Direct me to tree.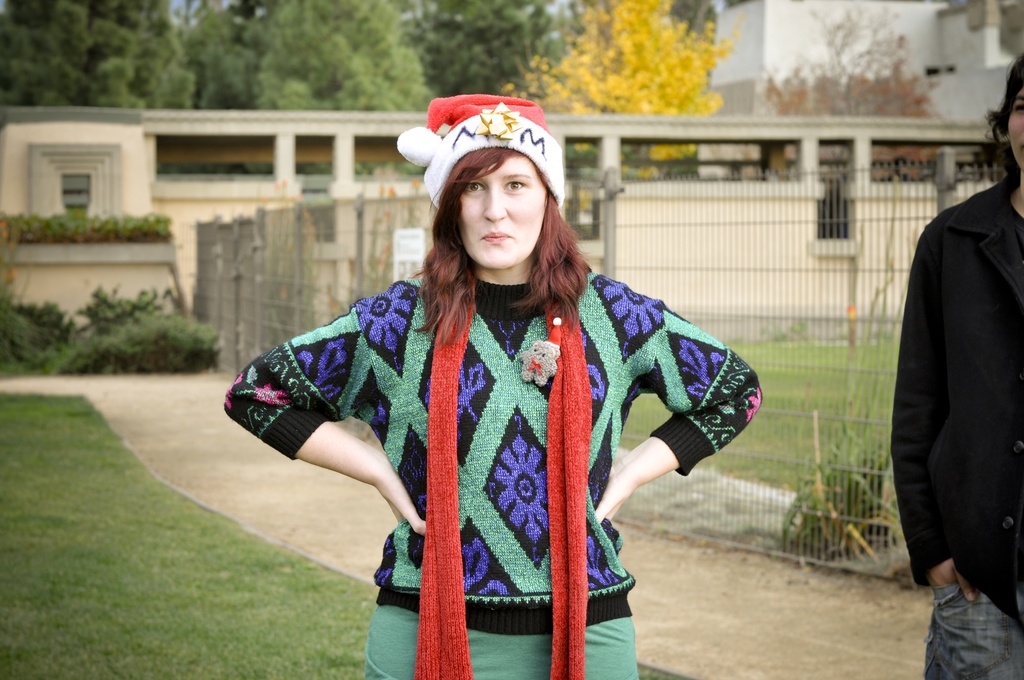
Direction: <box>758,1,945,119</box>.
